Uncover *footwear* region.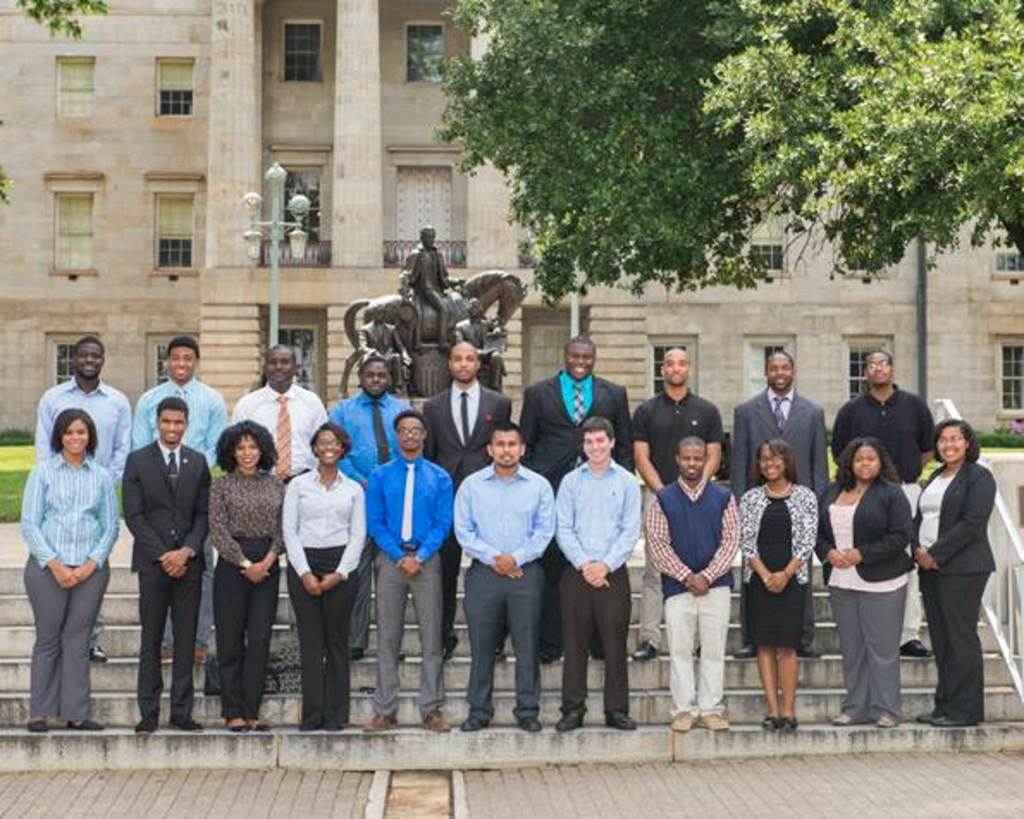
Uncovered: [88,645,107,669].
